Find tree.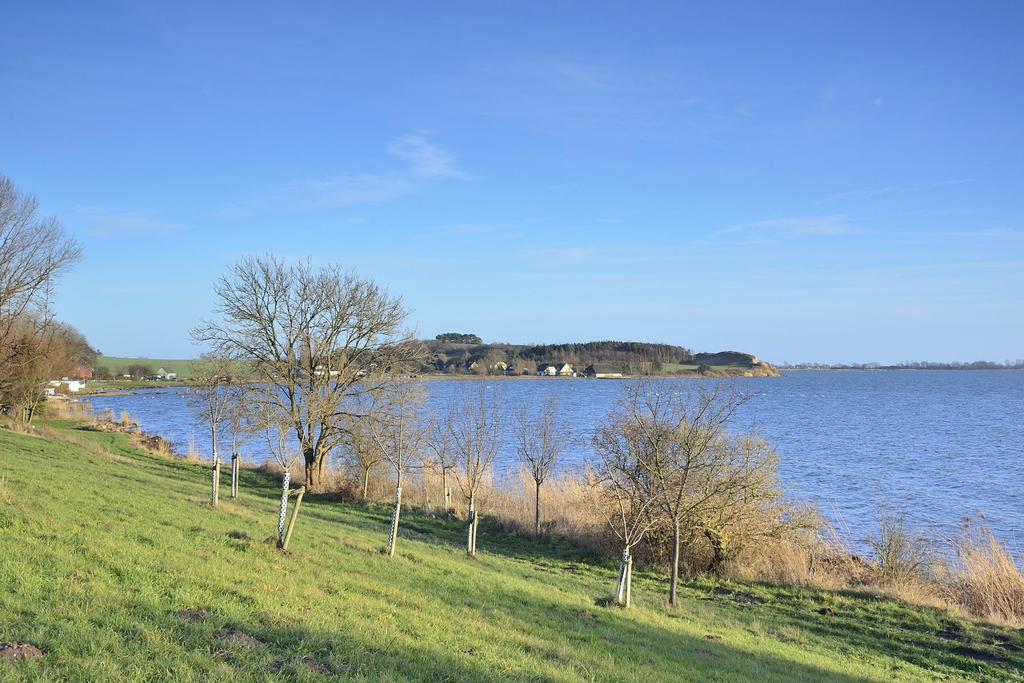
box(189, 237, 418, 541).
